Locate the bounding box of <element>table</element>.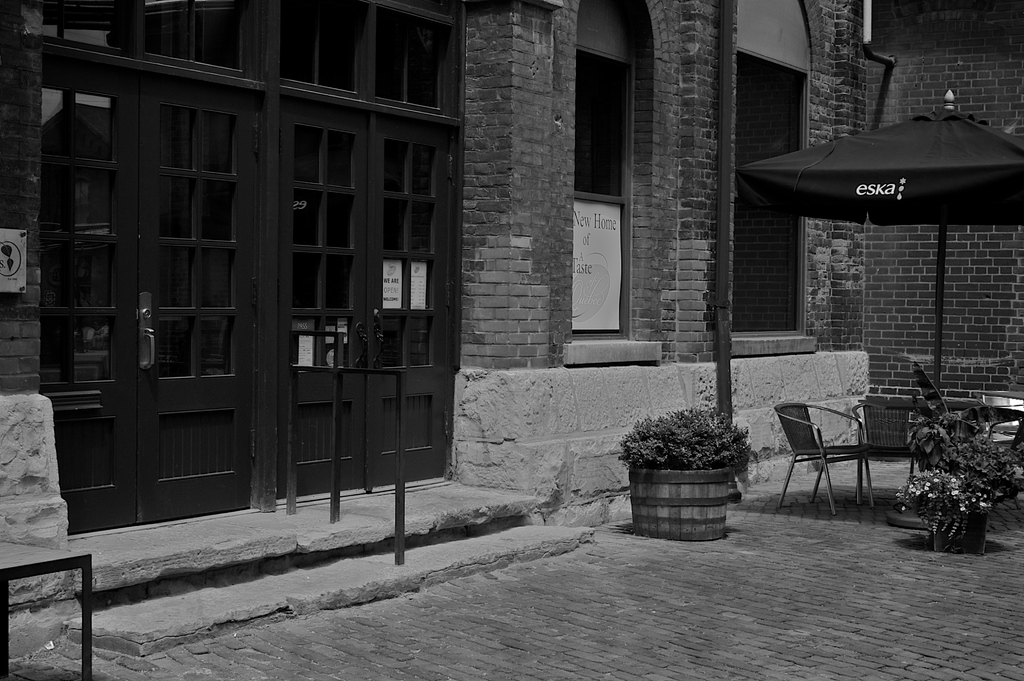
Bounding box: <box>0,537,95,680</box>.
